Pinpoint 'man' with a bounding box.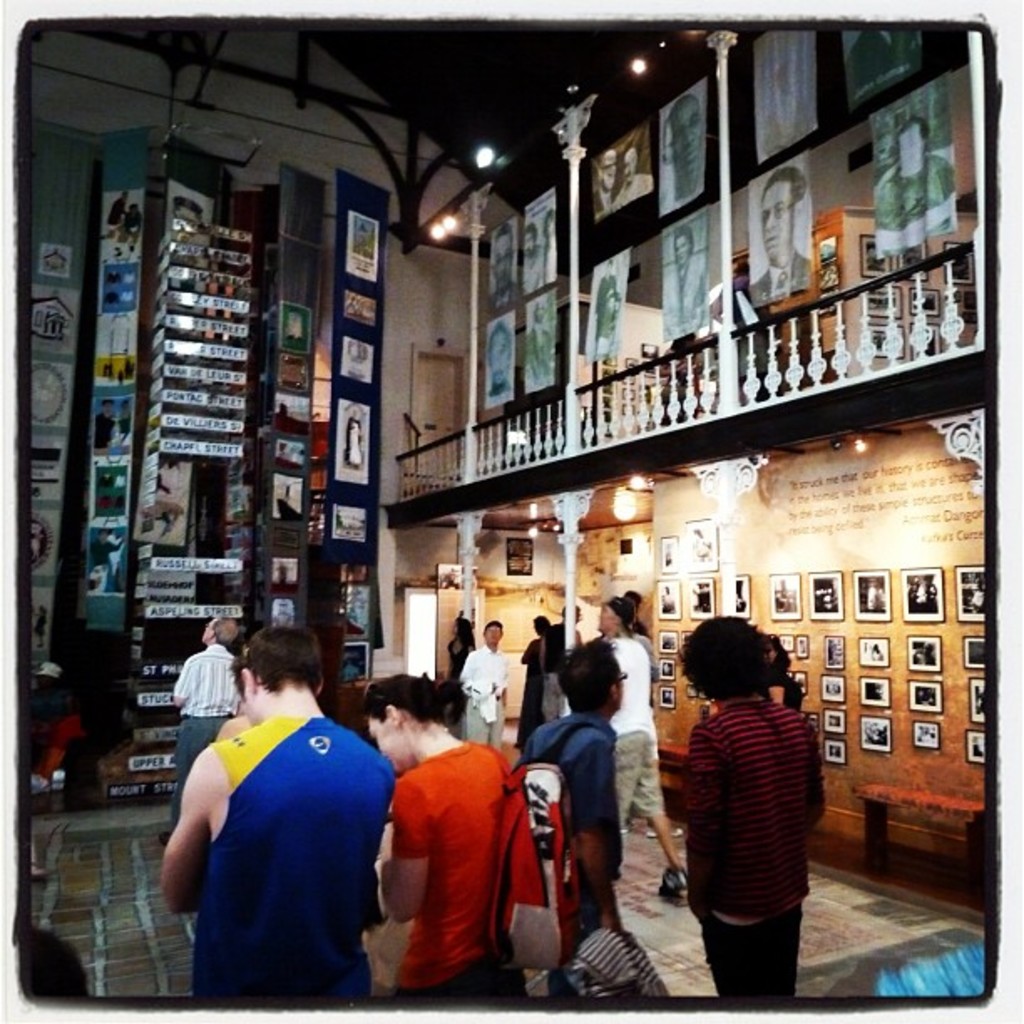
Rect(162, 604, 418, 1014).
